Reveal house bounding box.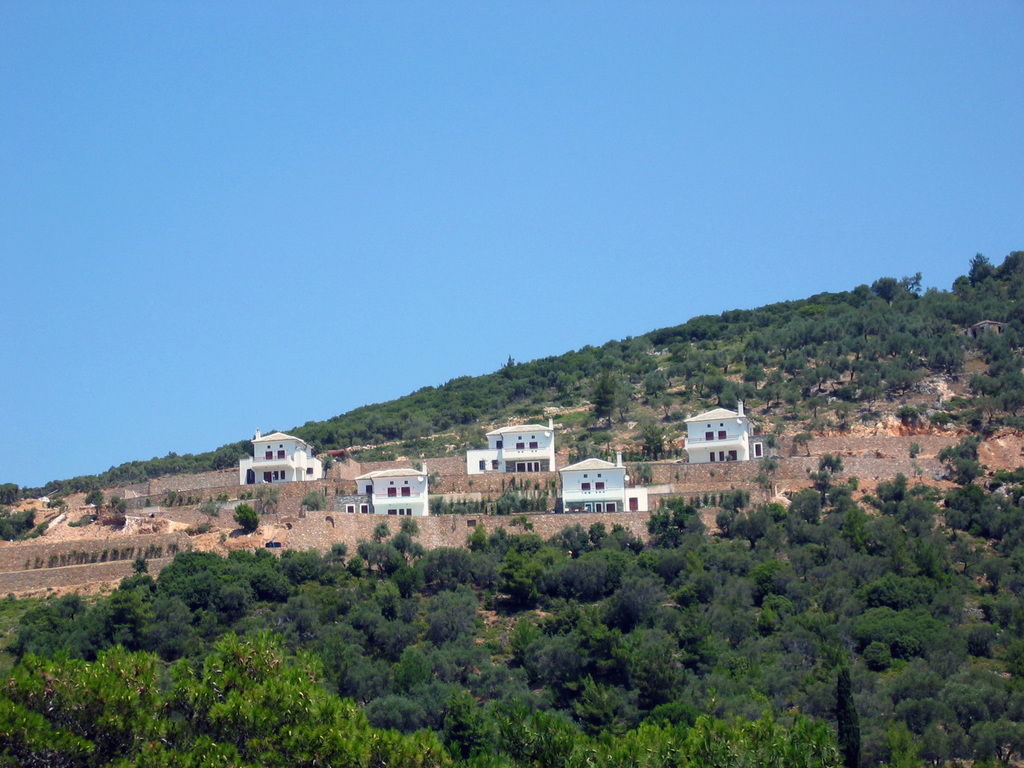
Revealed: [464,419,561,477].
